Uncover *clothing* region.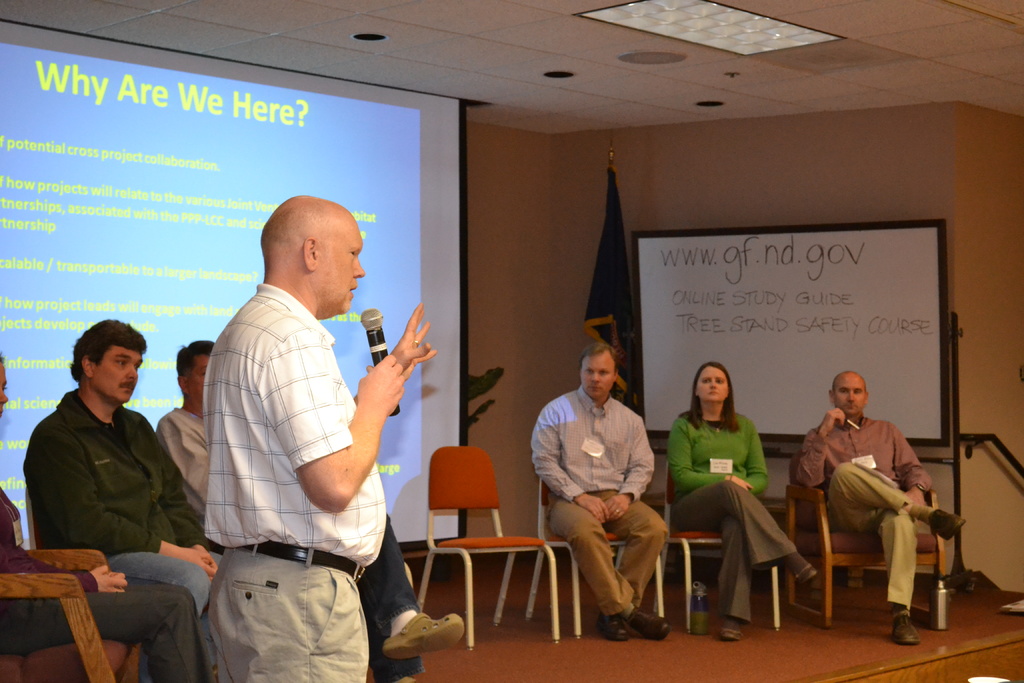
Uncovered: <region>787, 410, 927, 498</region>.
